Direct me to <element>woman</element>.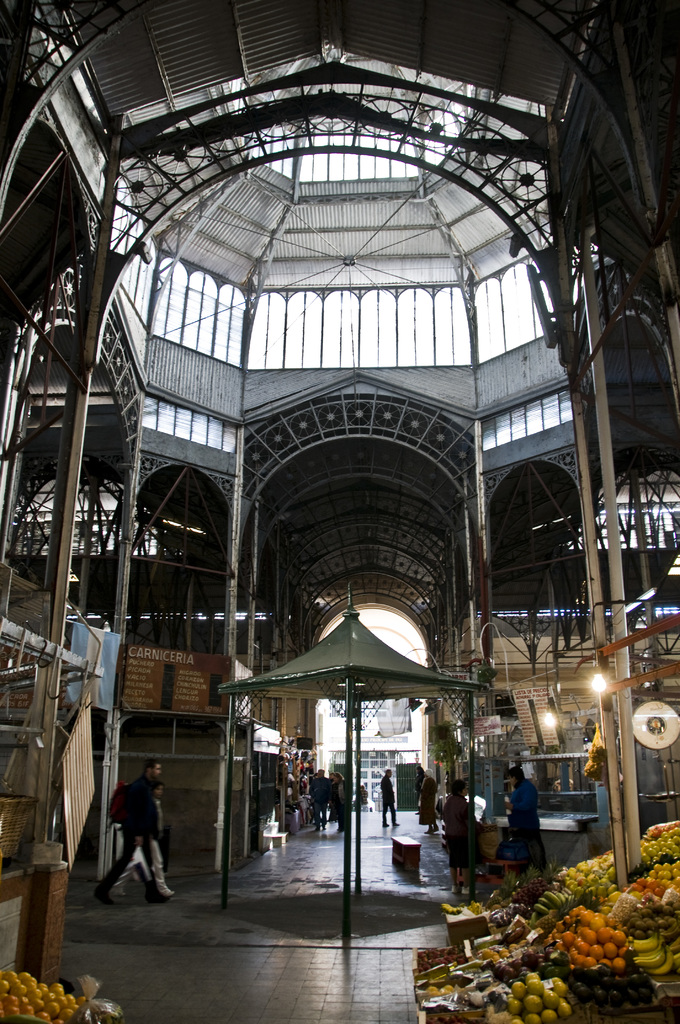
Direction: (left=442, top=781, right=480, bottom=891).
